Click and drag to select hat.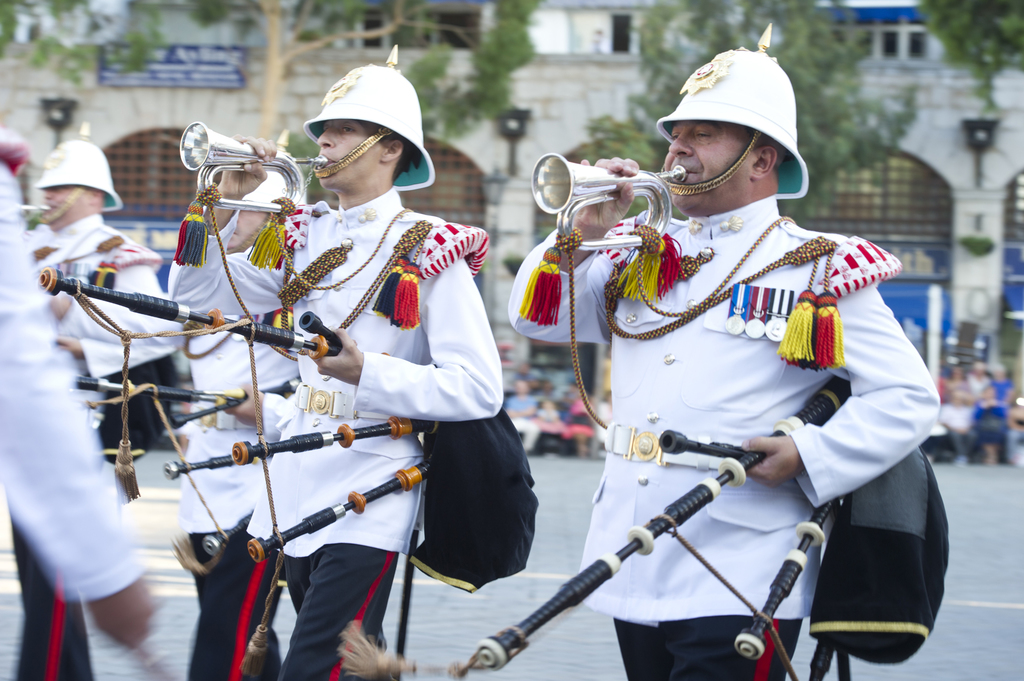
Selection: region(660, 24, 808, 200).
